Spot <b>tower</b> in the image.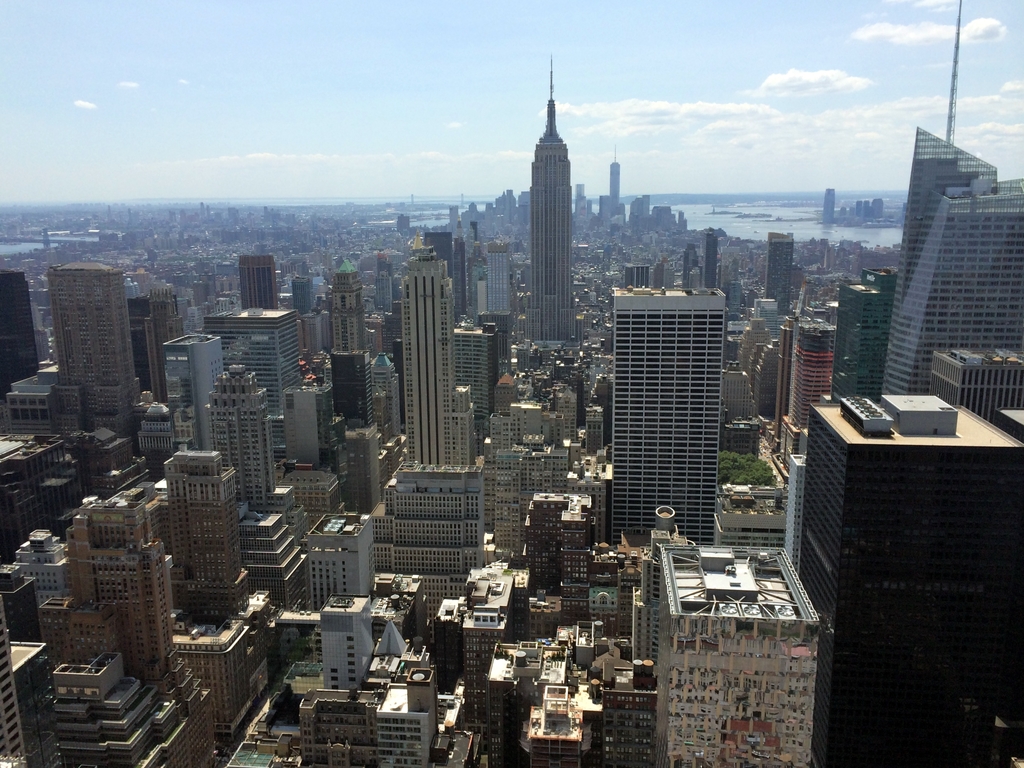
<b>tower</b> found at box=[217, 313, 310, 436].
